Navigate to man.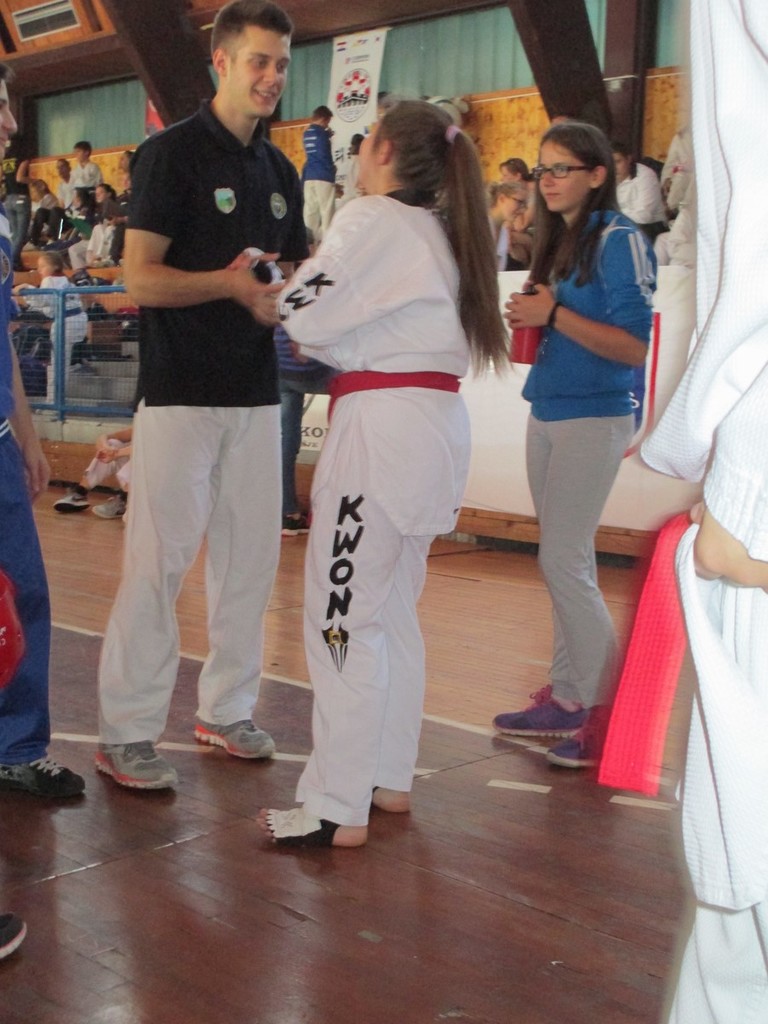
Navigation target: {"left": 84, "top": 0, "right": 311, "bottom": 803}.
